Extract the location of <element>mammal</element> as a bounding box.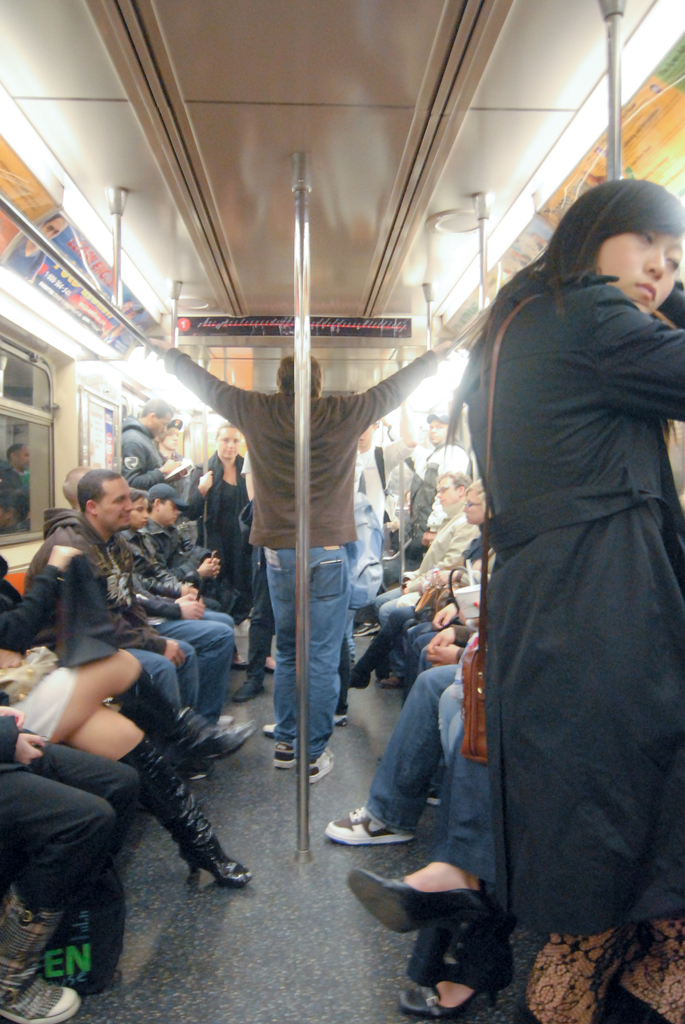
bbox=(143, 335, 461, 785).
